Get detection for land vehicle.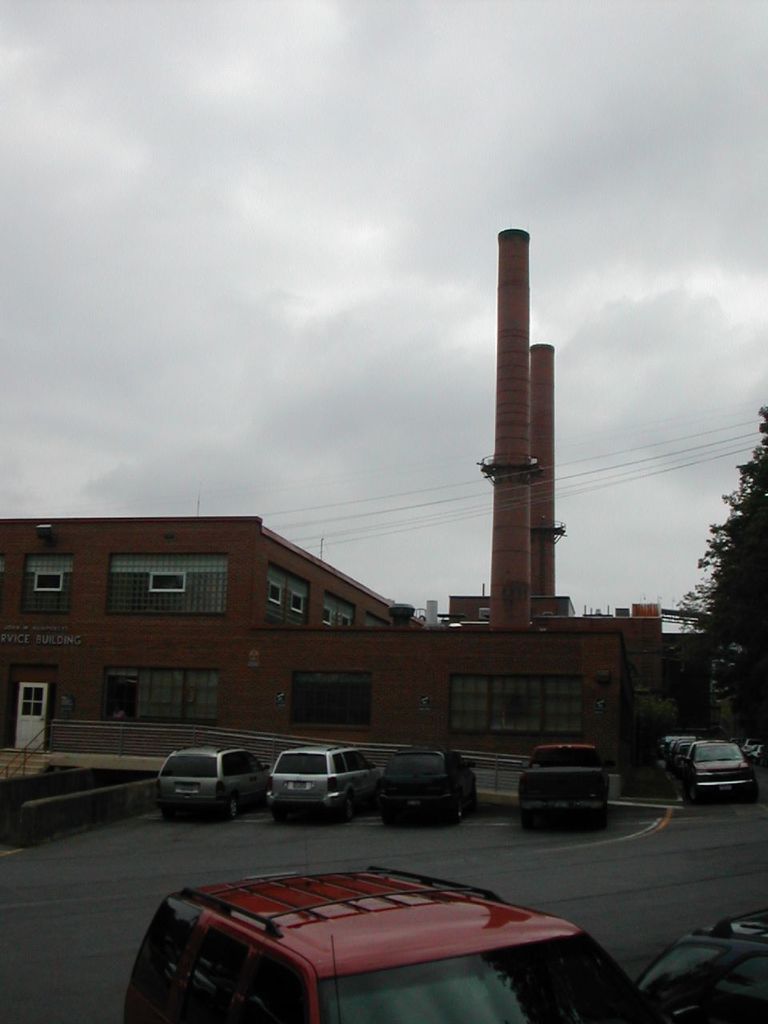
Detection: region(755, 750, 762, 758).
